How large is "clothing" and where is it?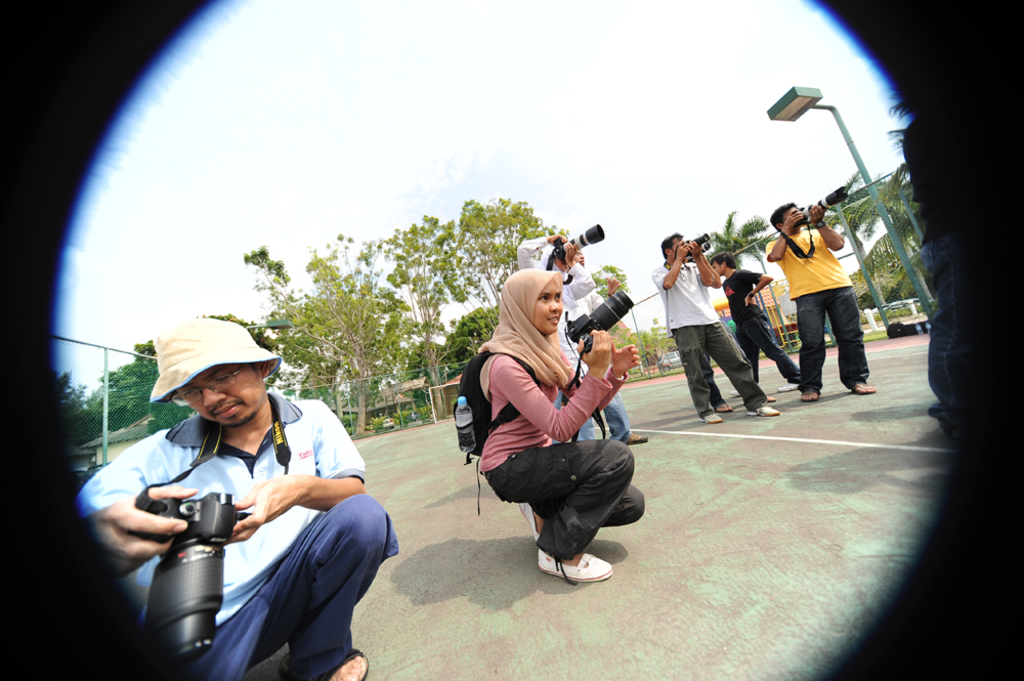
Bounding box: [x1=720, y1=271, x2=808, y2=381].
